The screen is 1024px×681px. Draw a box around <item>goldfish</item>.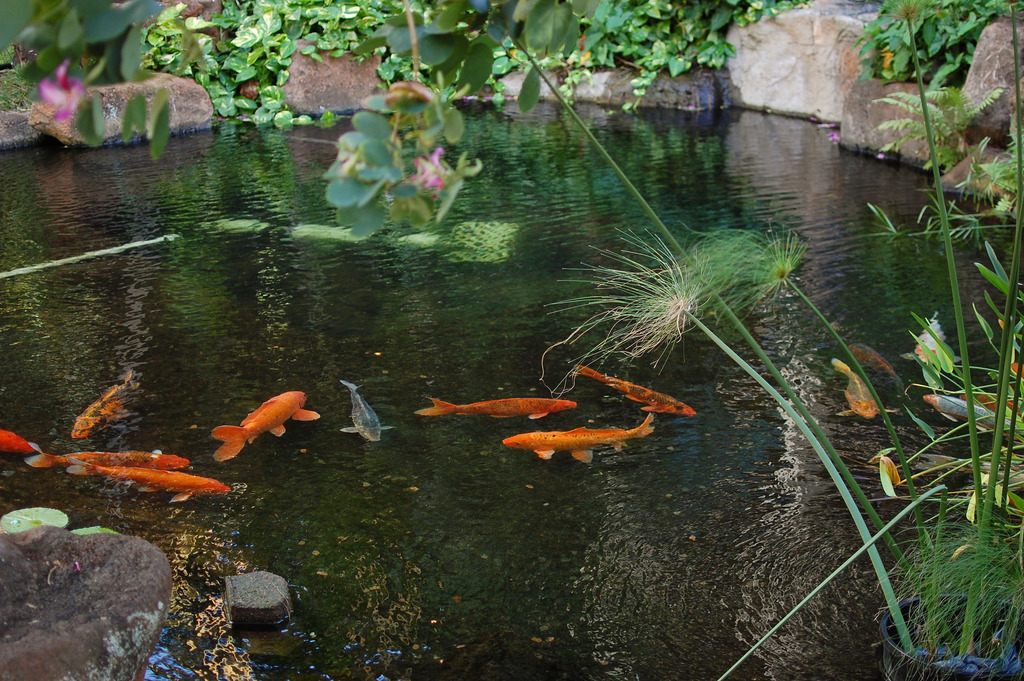
924, 390, 999, 430.
